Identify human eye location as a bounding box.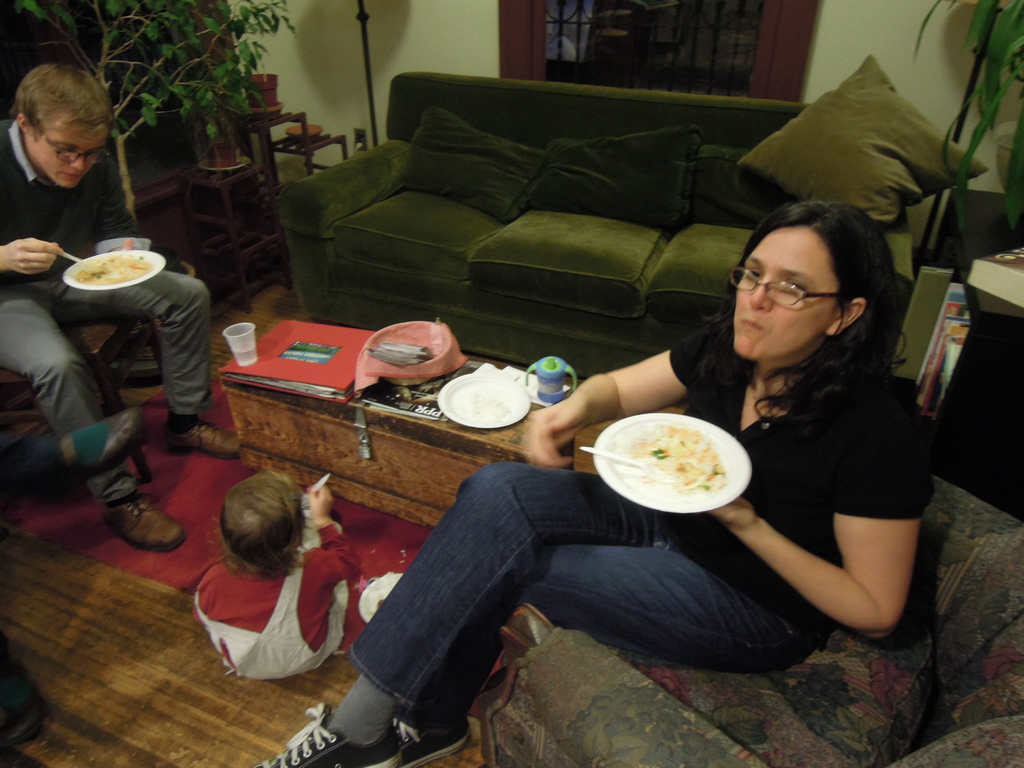
[x1=744, y1=264, x2=762, y2=283].
